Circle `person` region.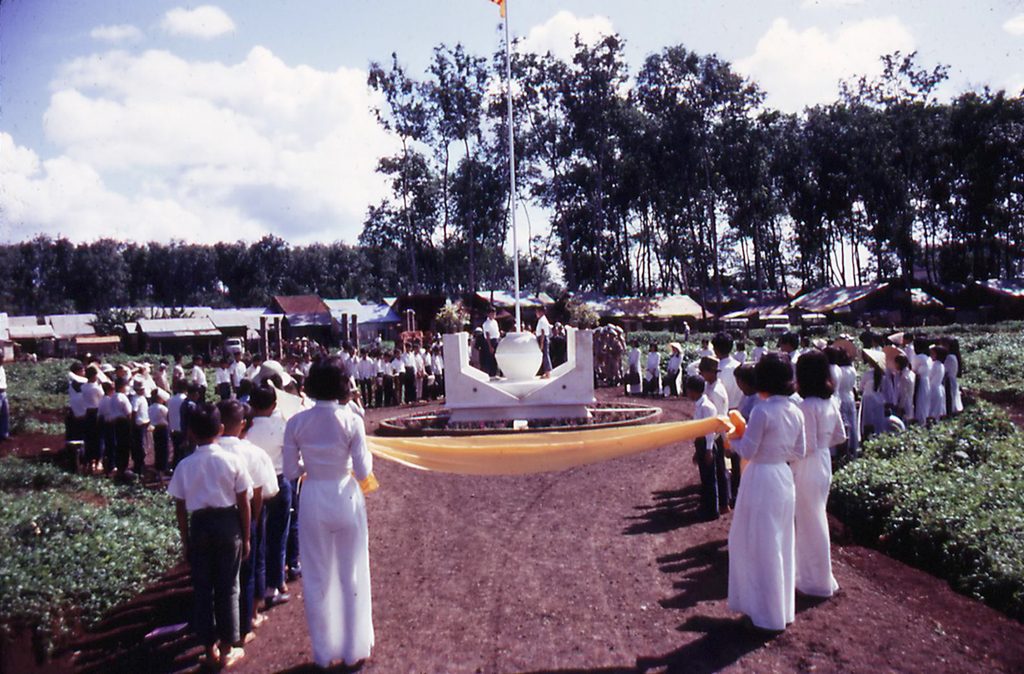
Region: bbox(480, 306, 501, 377).
